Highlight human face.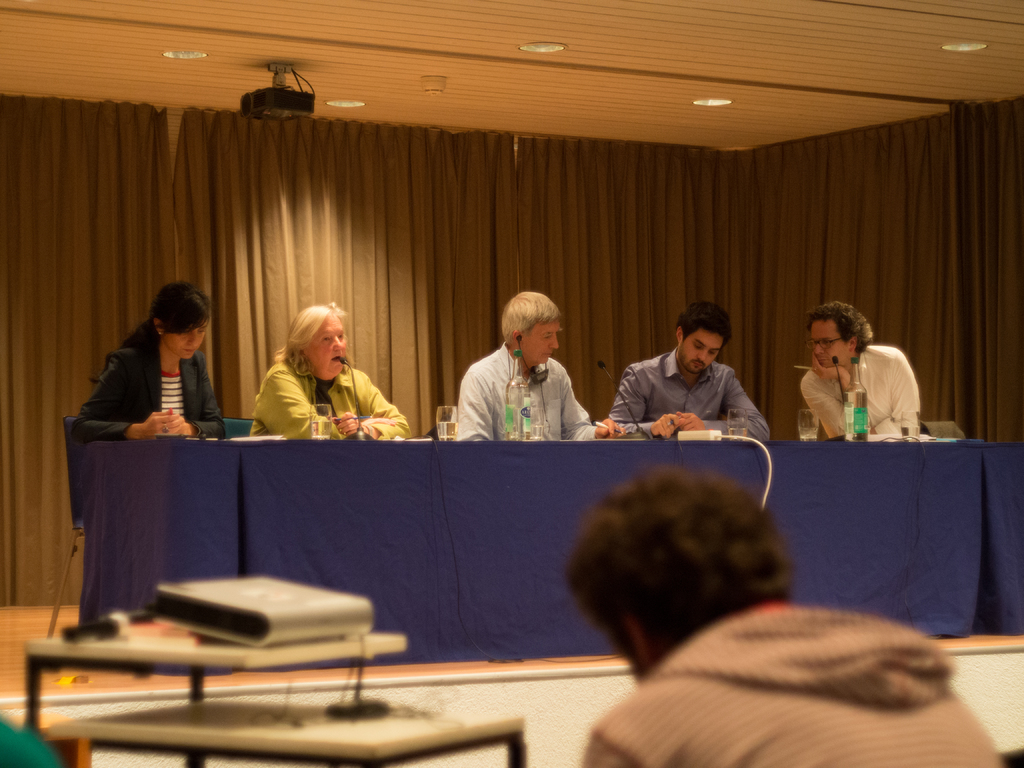
Highlighted region: (x1=679, y1=337, x2=720, y2=371).
